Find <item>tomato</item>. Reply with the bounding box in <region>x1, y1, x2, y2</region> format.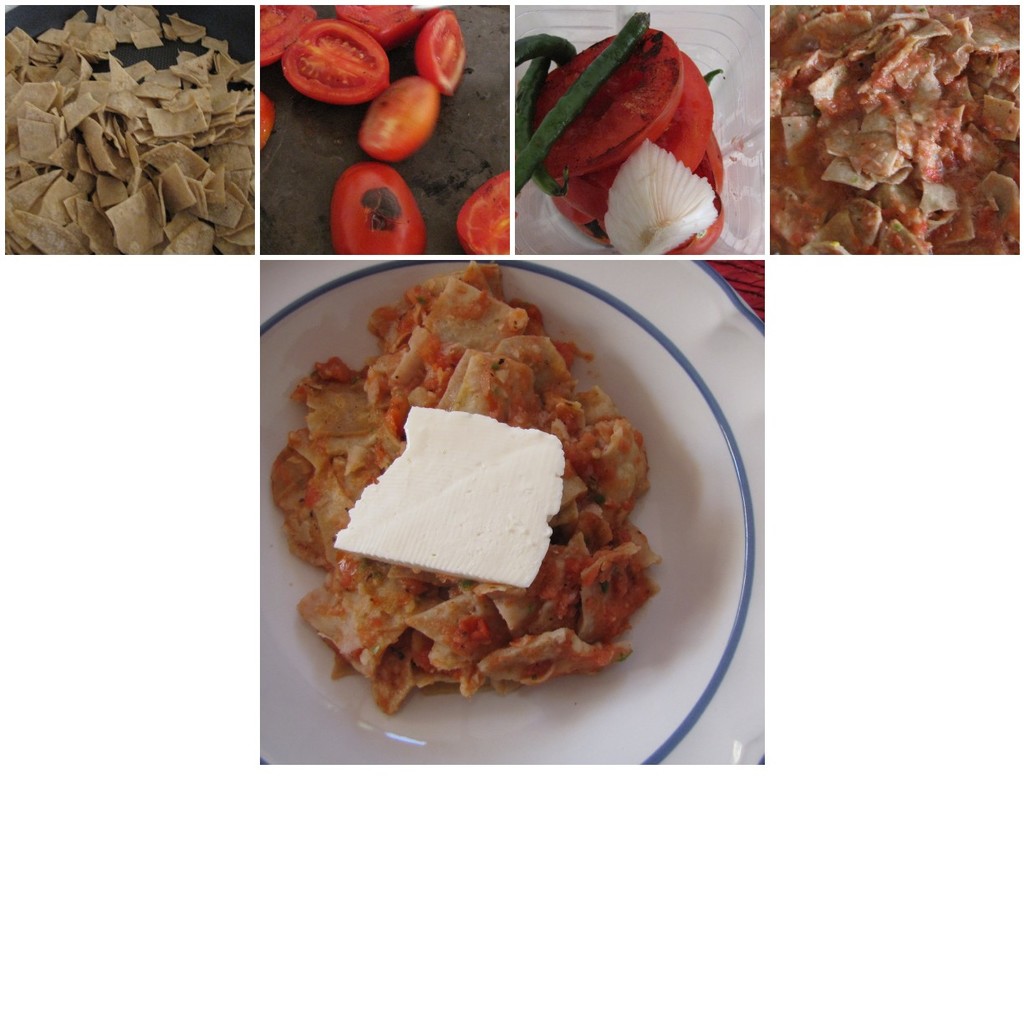
<region>259, 0, 319, 64</region>.
